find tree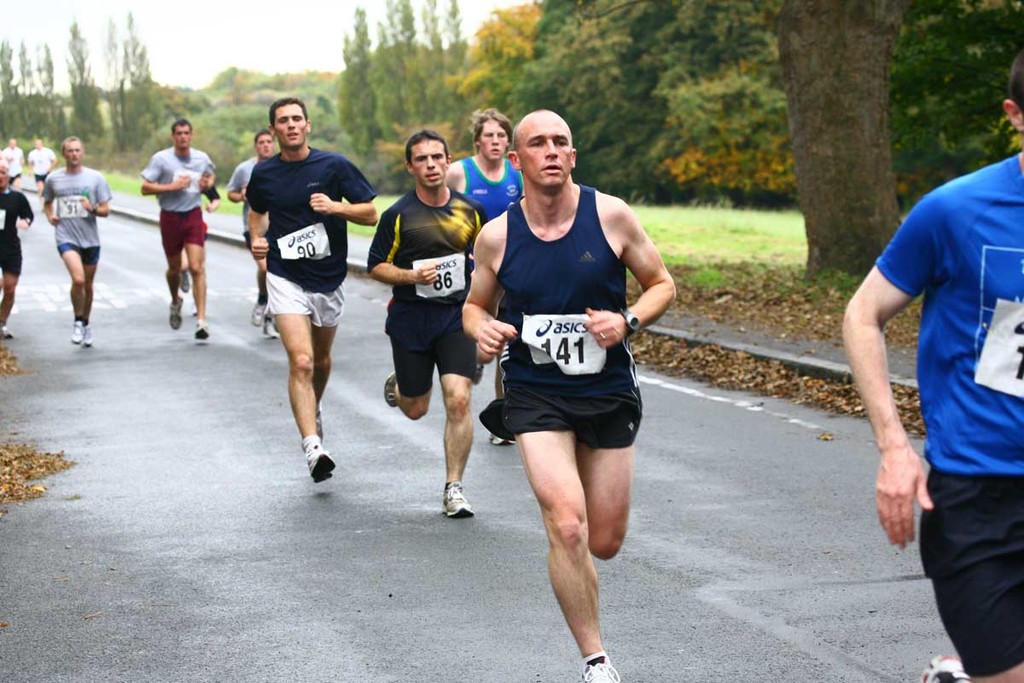
detection(373, 0, 418, 164)
